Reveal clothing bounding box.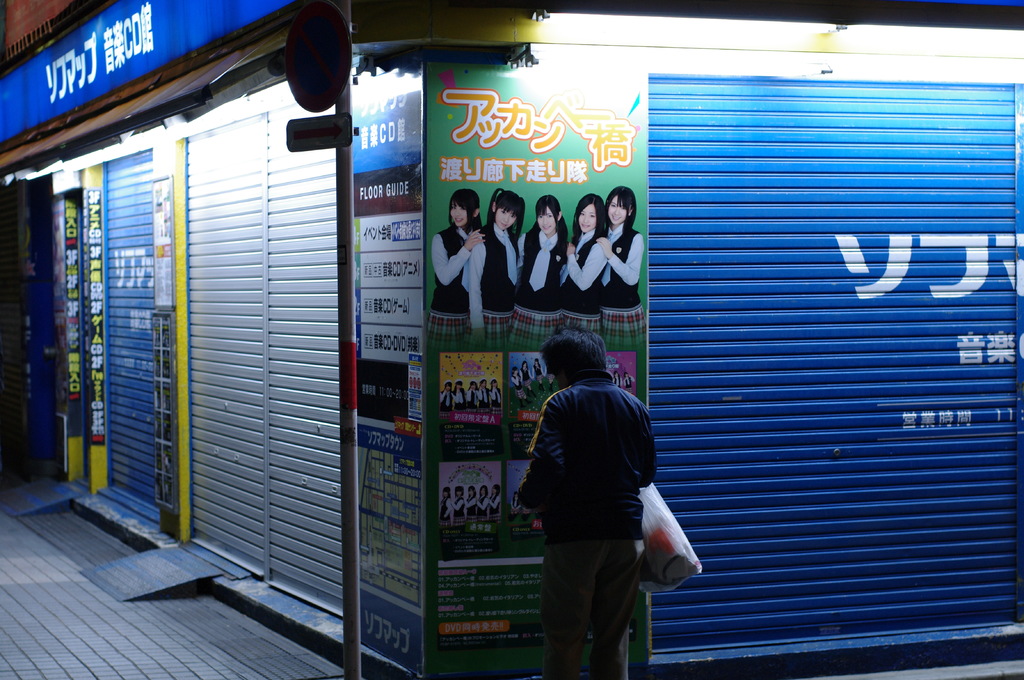
Revealed: l=516, t=229, r=566, b=350.
